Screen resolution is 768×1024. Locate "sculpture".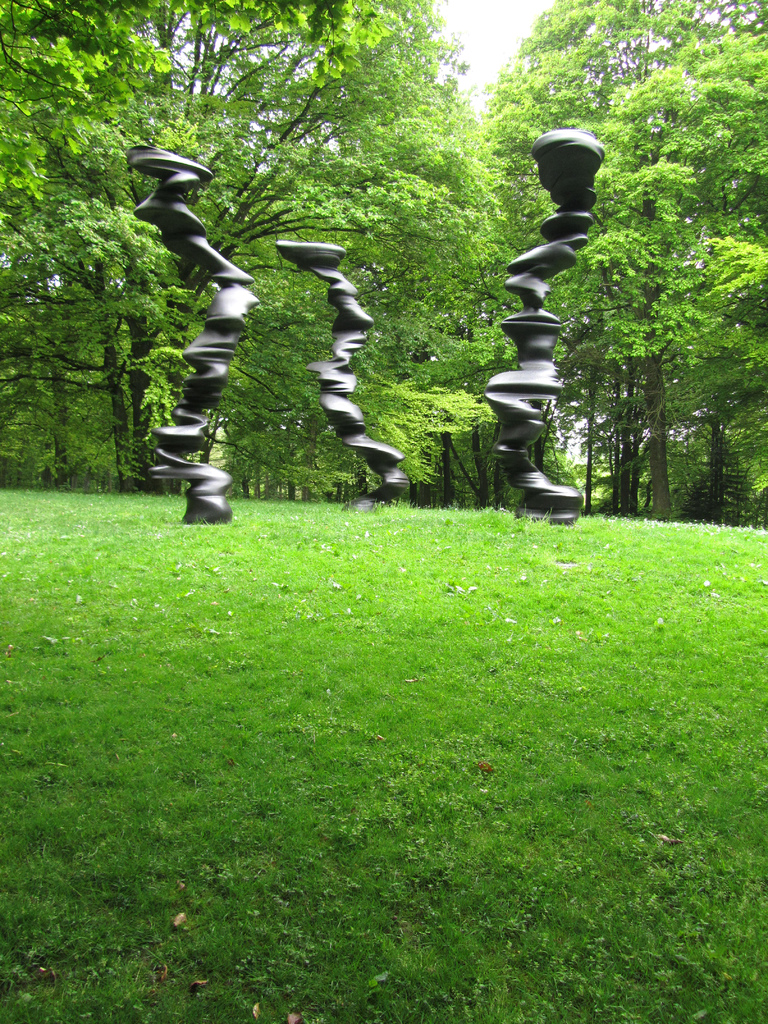
bbox(112, 115, 298, 519).
